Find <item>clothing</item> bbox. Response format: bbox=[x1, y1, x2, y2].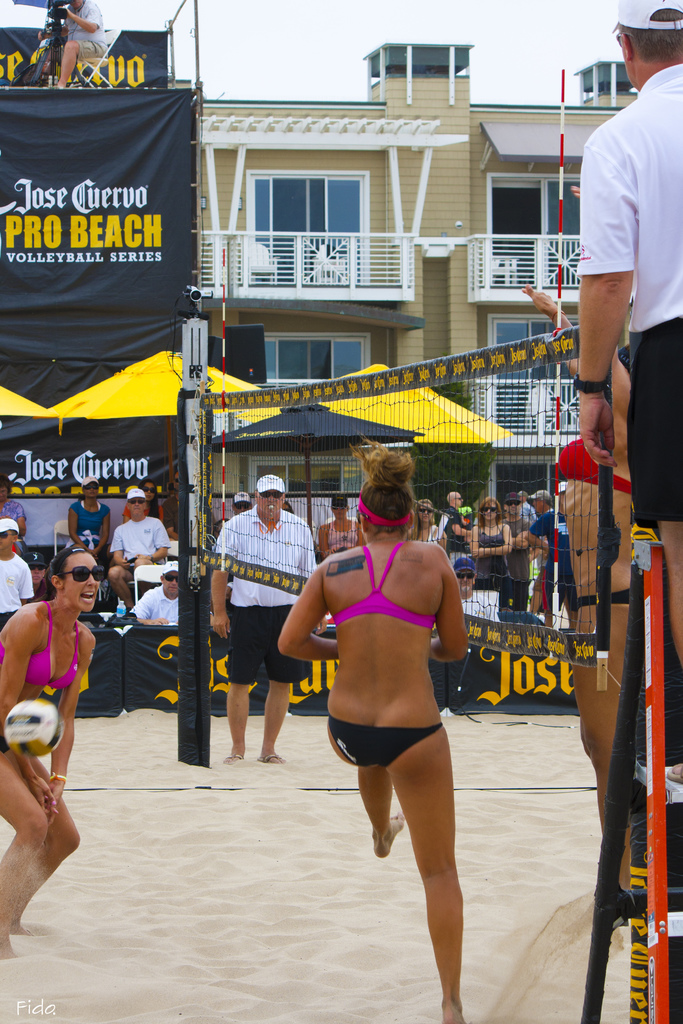
bbox=[325, 716, 441, 769].
